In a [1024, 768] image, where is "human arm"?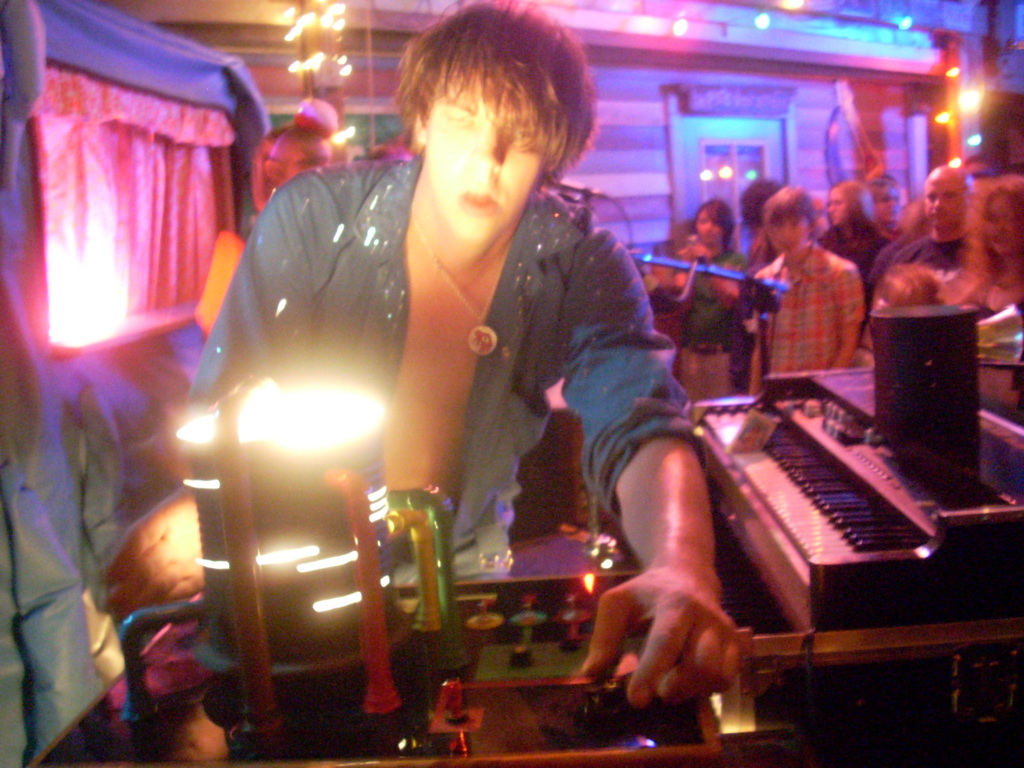
814,262,870,376.
